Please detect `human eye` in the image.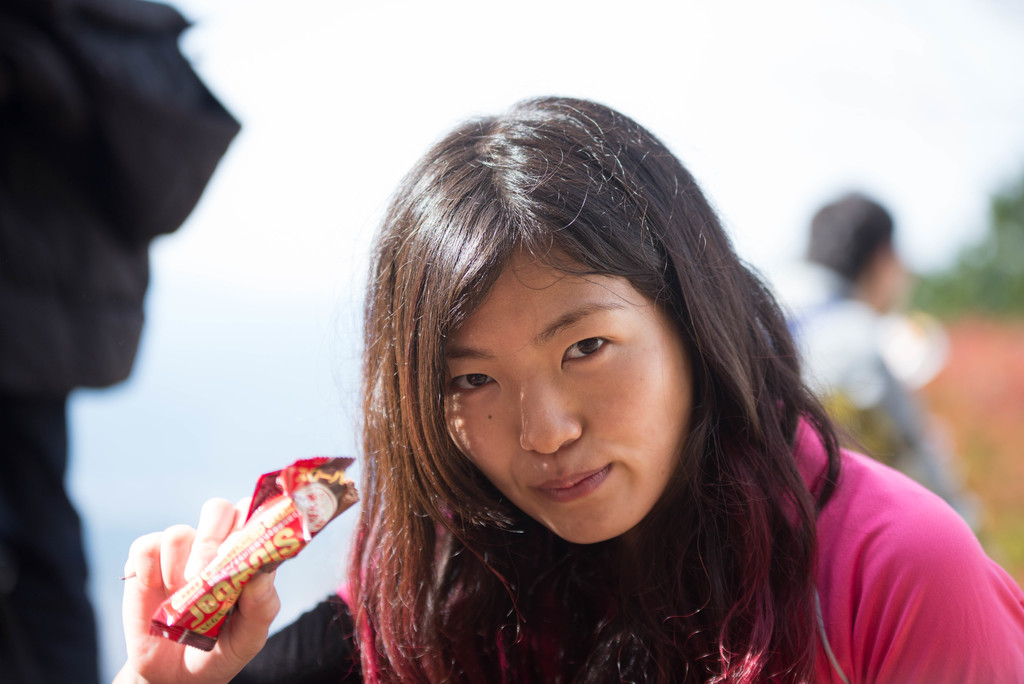
<bbox>447, 368, 499, 395</bbox>.
